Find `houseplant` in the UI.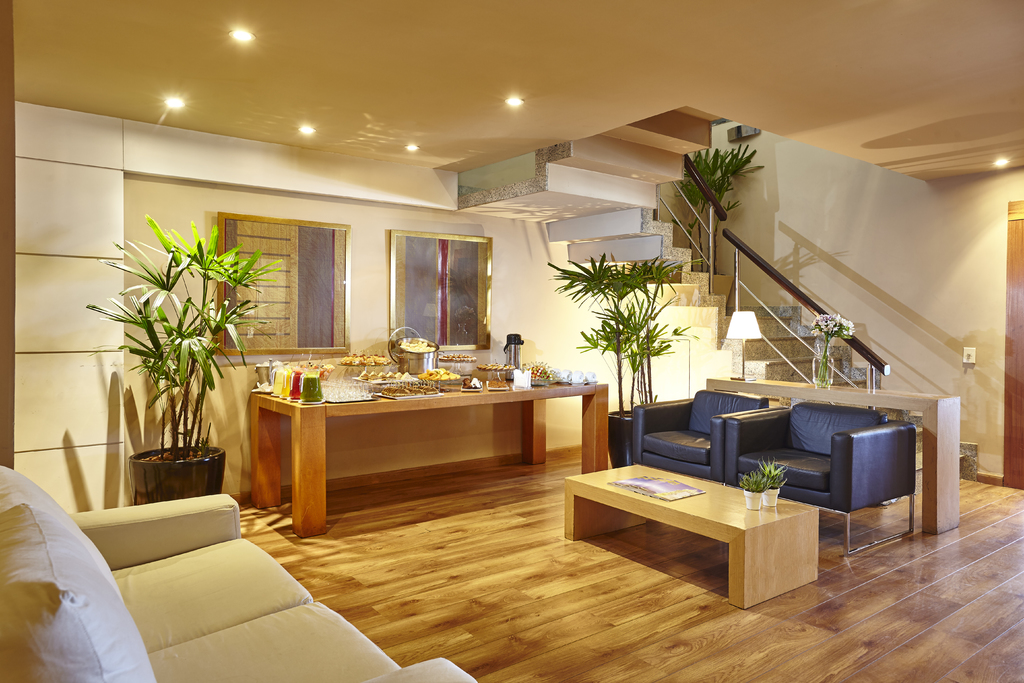
UI element at 551:248:708:462.
